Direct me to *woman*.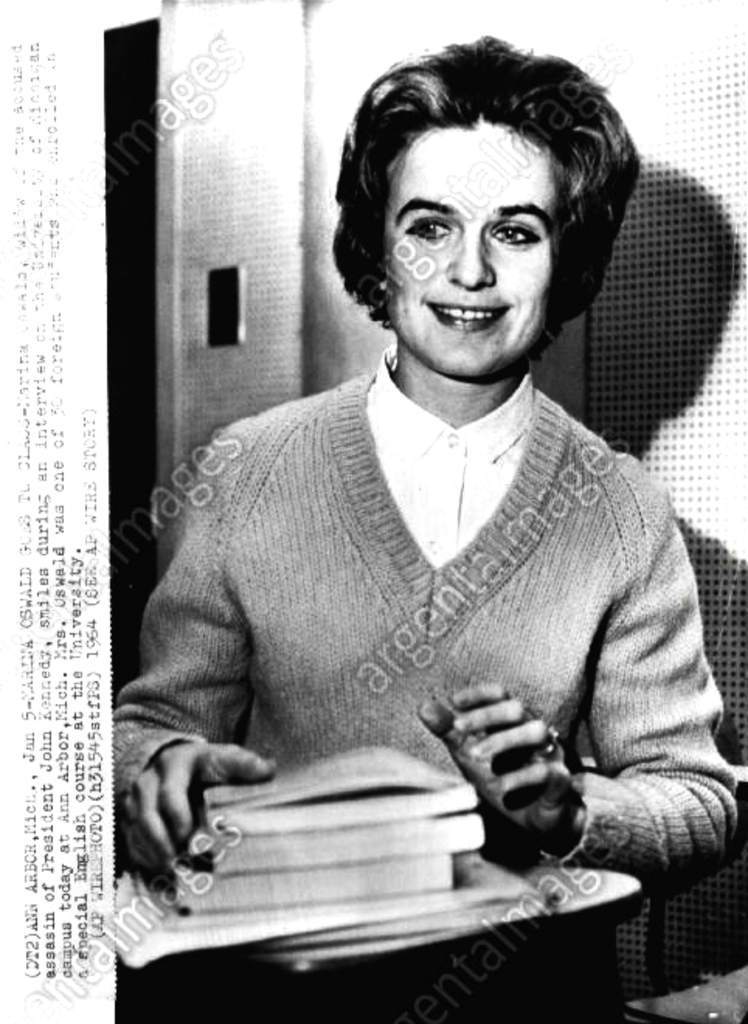
Direction: <bbox>62, 0, 747, 1023</bbox>.
